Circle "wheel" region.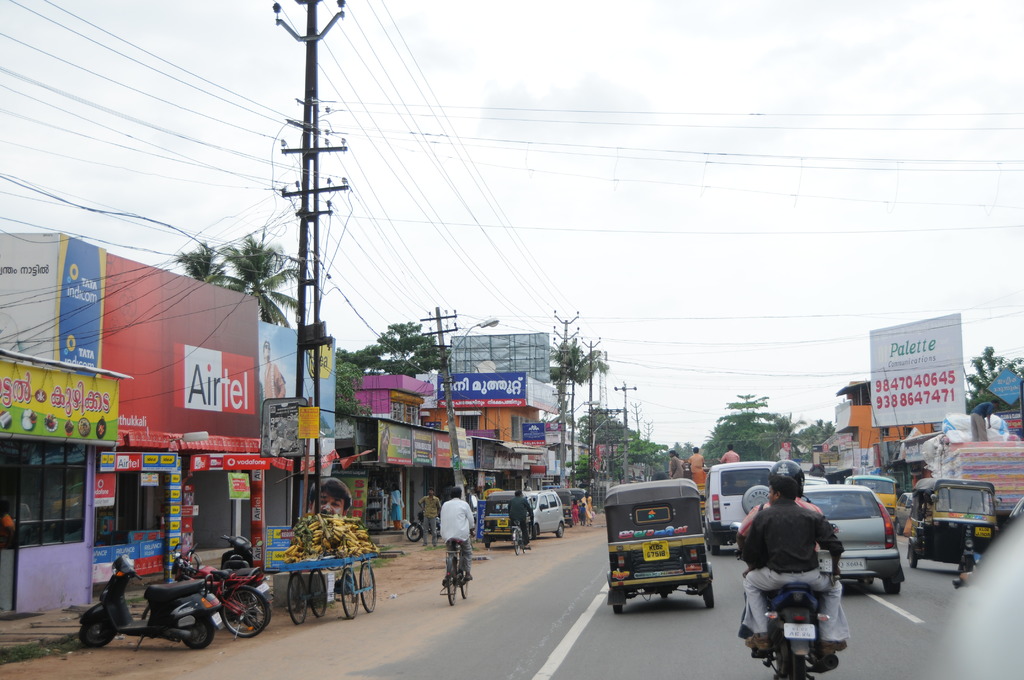
Region: detection(881, 581, 902, 597).
